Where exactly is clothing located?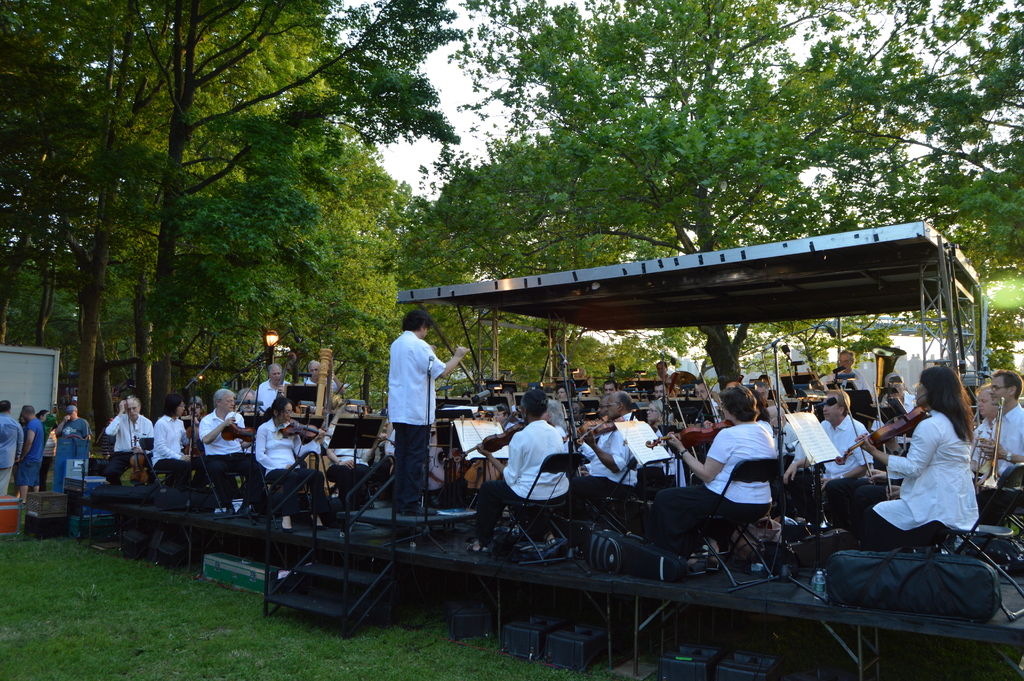
Its bounding box is <box>260,381,286,424</box>.
